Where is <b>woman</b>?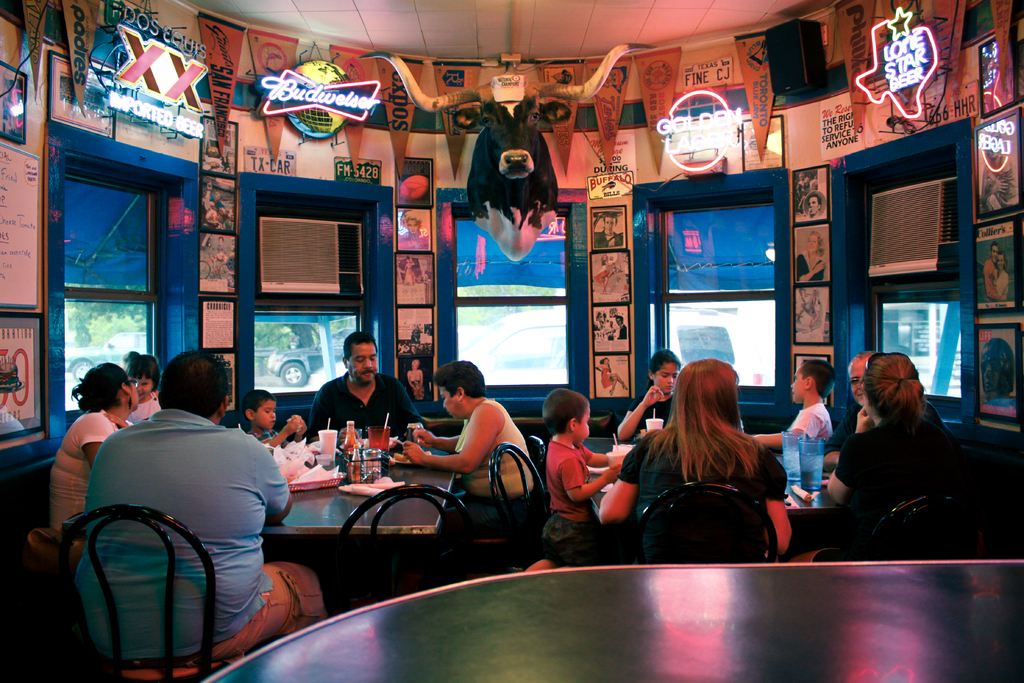
(48, 368, 141, 529).
